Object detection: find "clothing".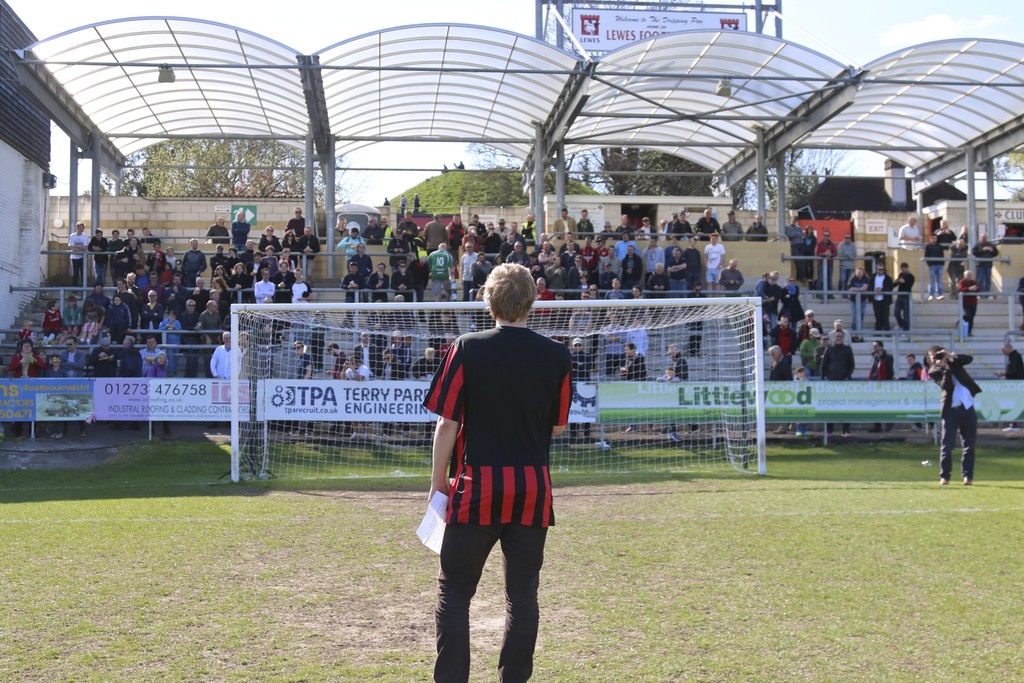
<box>86,295,109,306</box>.
